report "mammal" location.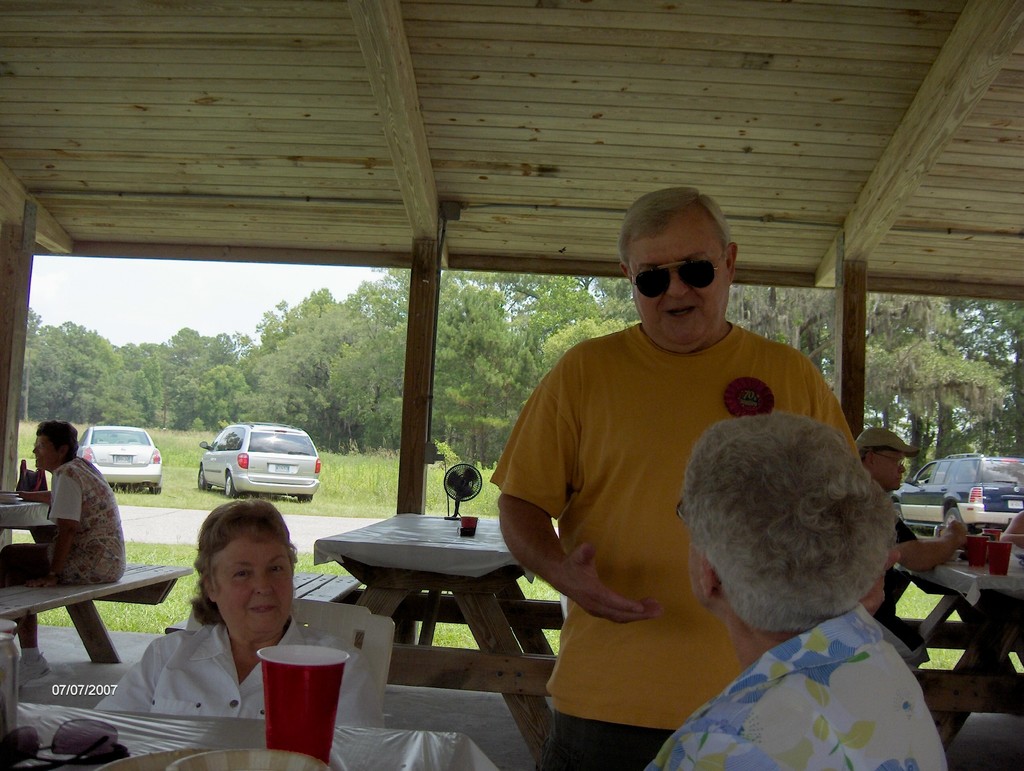
Report: x1=3 y1=417 x2=132 y2=690.
